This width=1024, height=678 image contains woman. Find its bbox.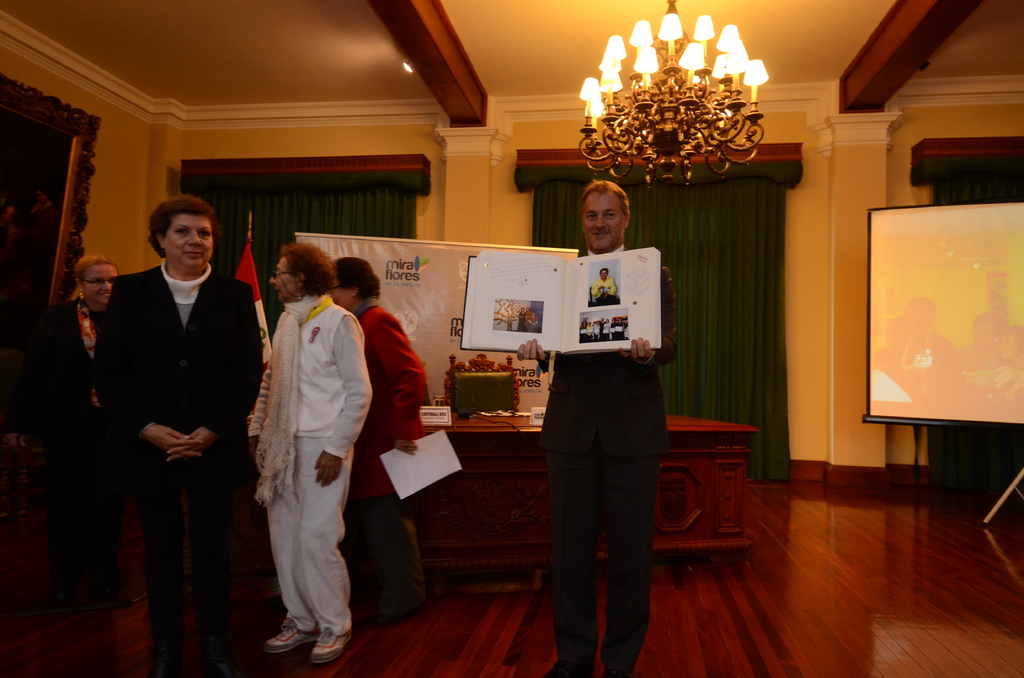
[516,305,525,332].
